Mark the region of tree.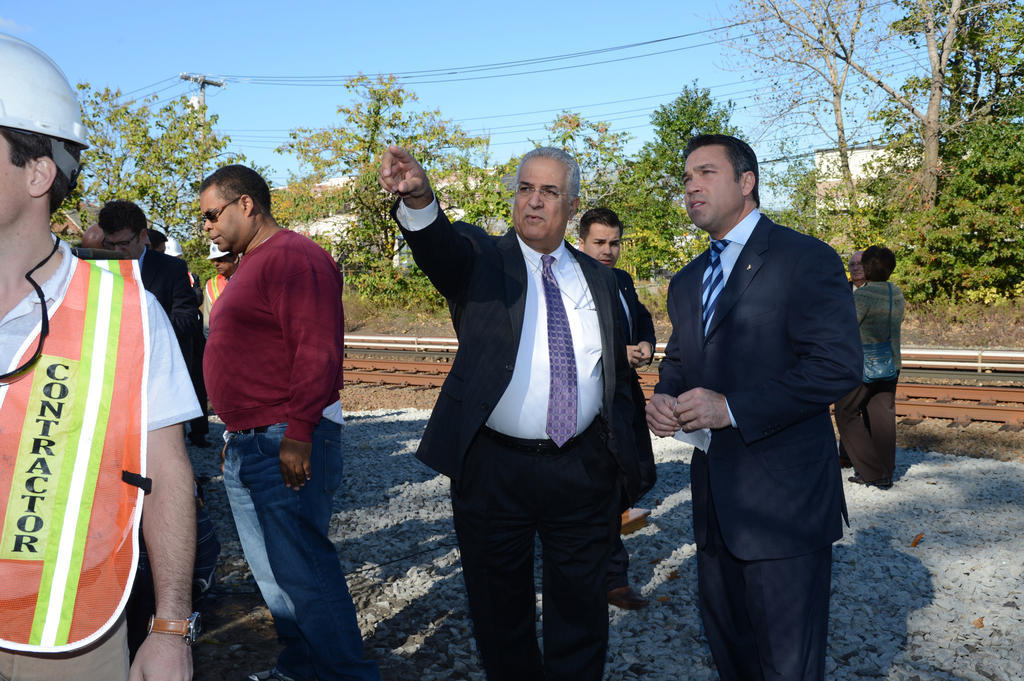
Region: (72,72,242,275).
